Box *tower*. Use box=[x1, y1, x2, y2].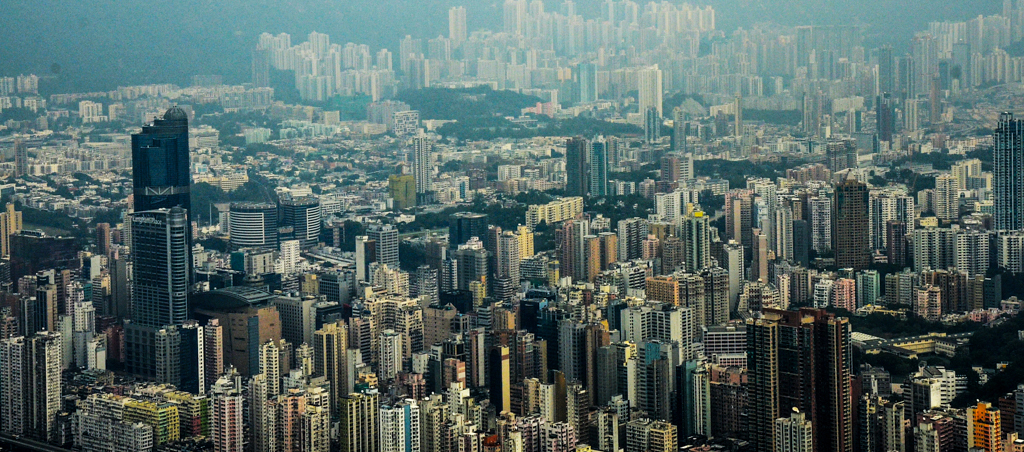
box=[309, 325, 347, 451].
